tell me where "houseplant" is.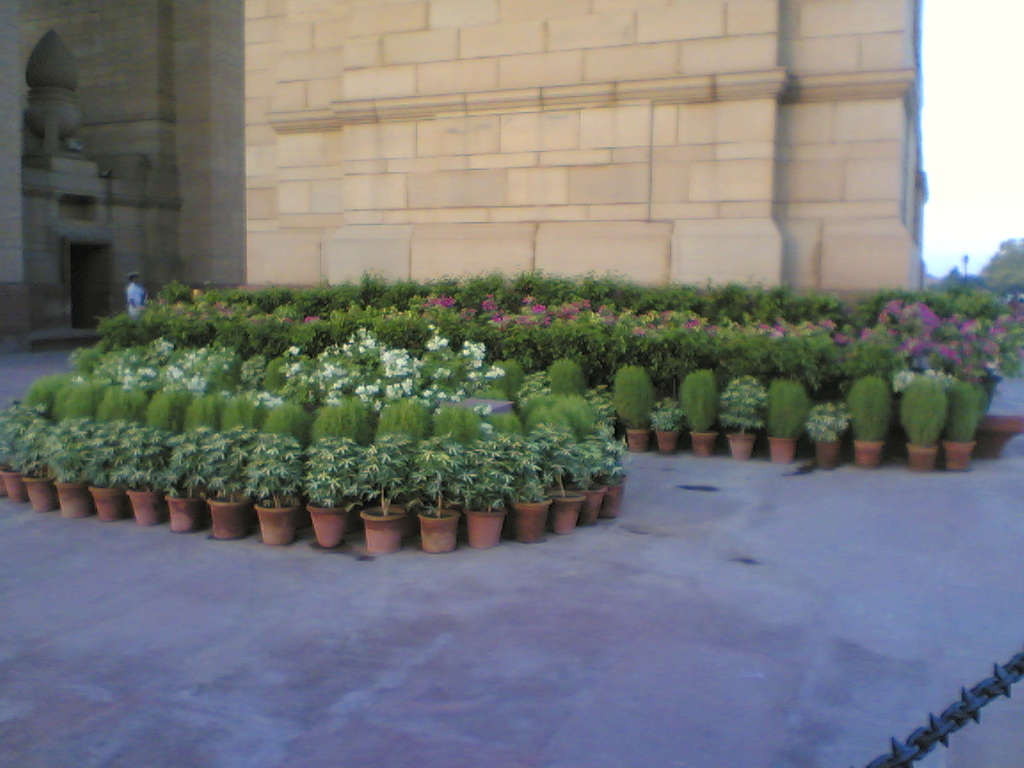
"houseplant" is at <box>762,375,820,464</box>.
